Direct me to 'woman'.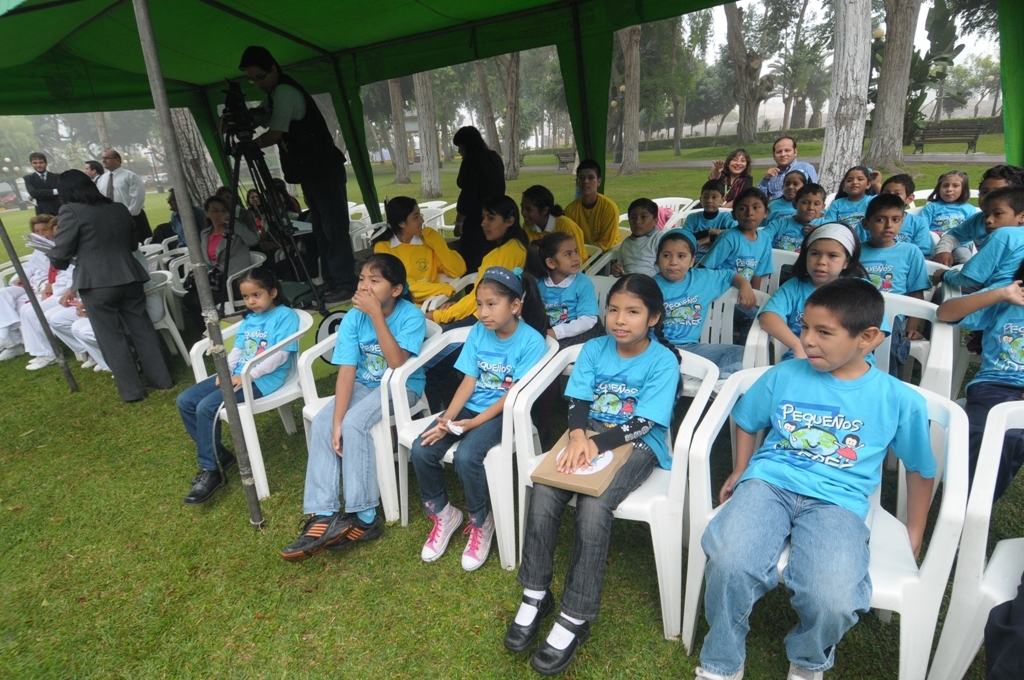
Direction: (left=455, top=127, right=507, bottom=269).
